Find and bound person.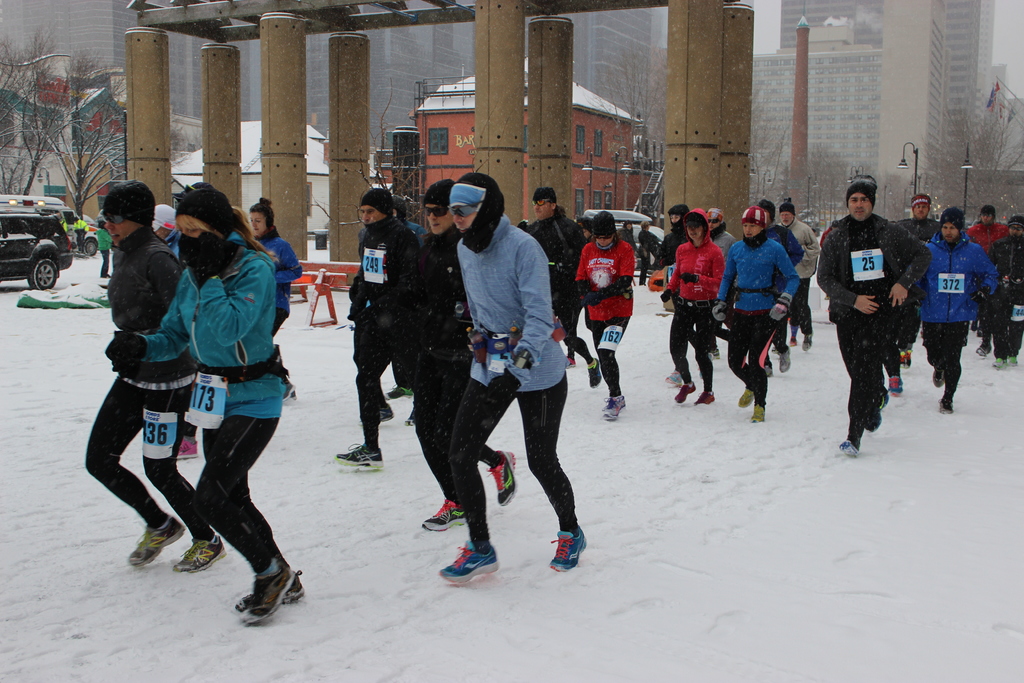
Bound: 98/173/284/638.
